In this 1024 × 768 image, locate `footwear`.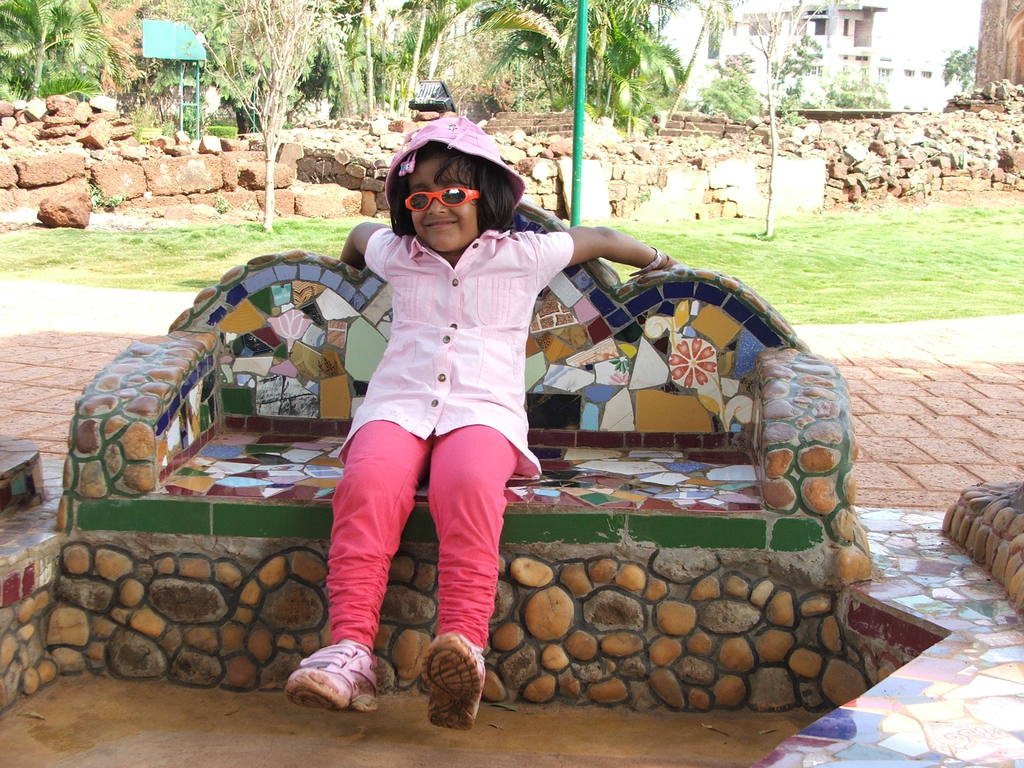
Bounding box: [x1=416, y1=630, x2=493, y2=738].
